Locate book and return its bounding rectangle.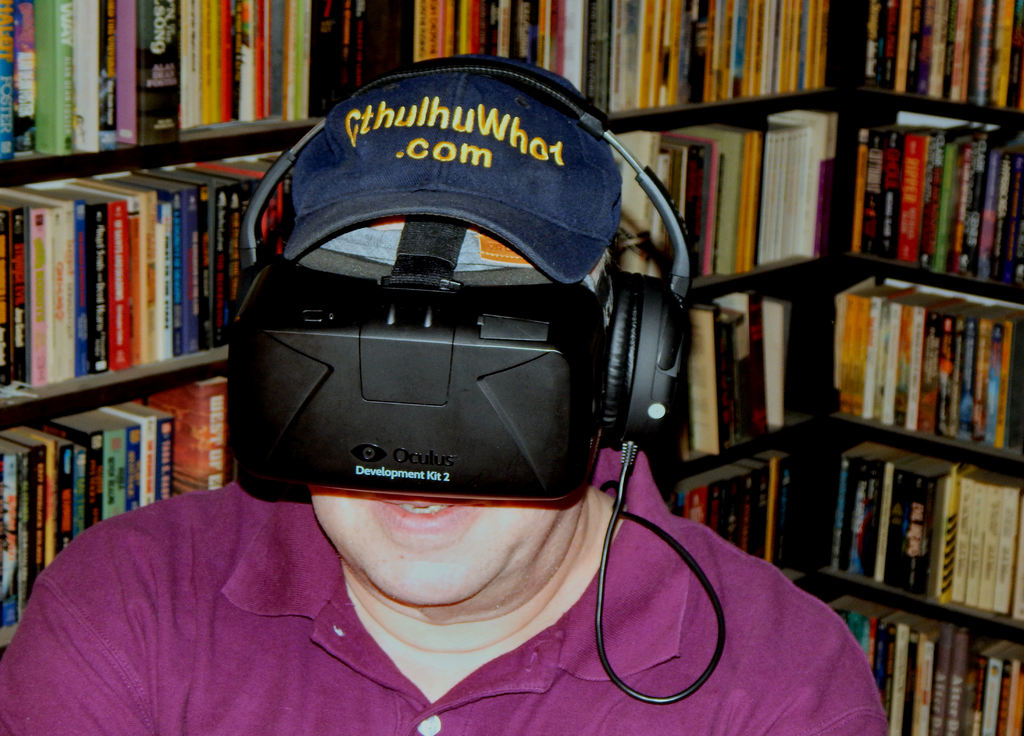
select_region(944, 466, 972, 601).
